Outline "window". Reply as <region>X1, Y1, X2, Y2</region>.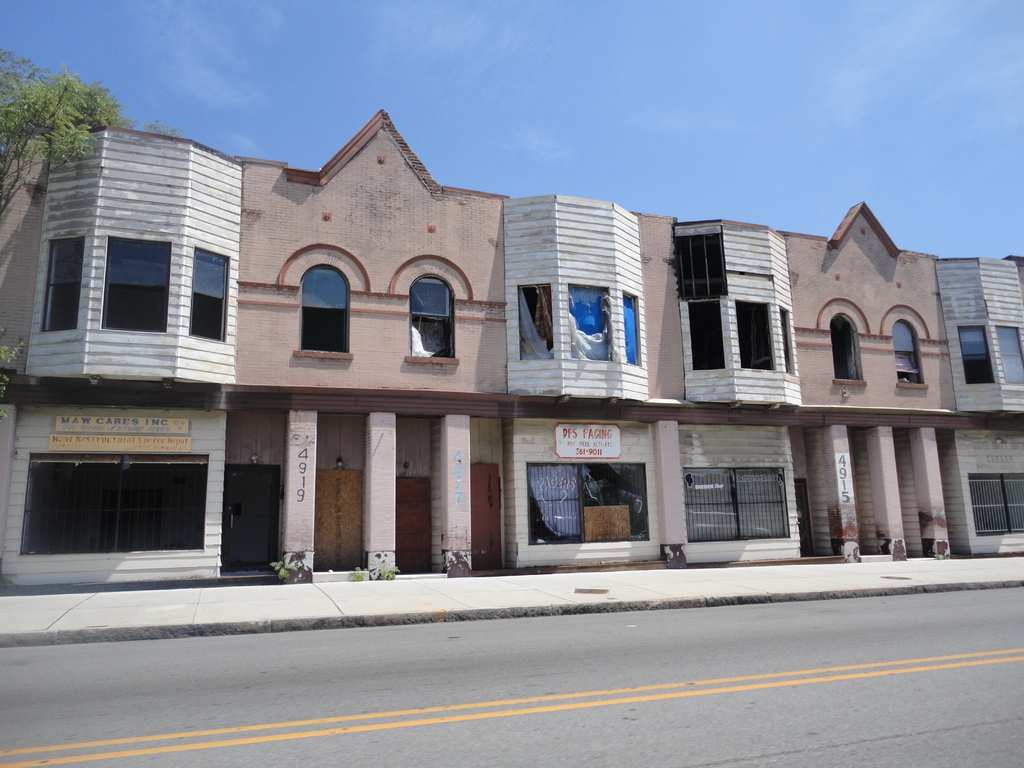
<region>834, 314, 859, 379</region>.
